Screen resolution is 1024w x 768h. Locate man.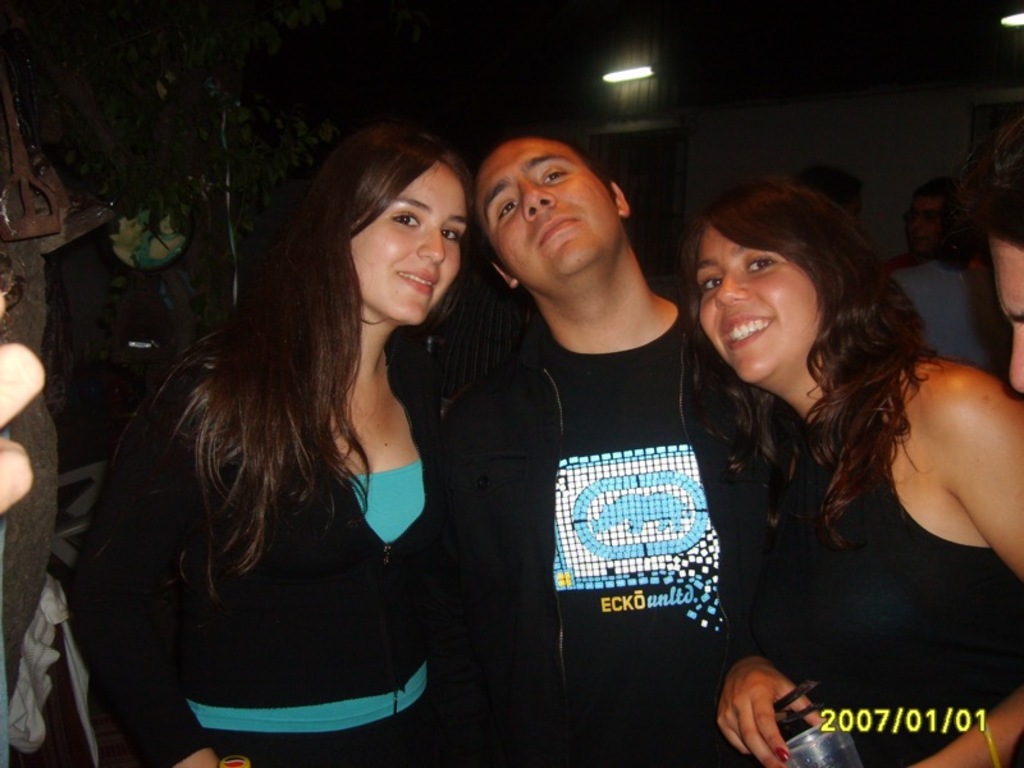
(424, 105, 751, 765).
